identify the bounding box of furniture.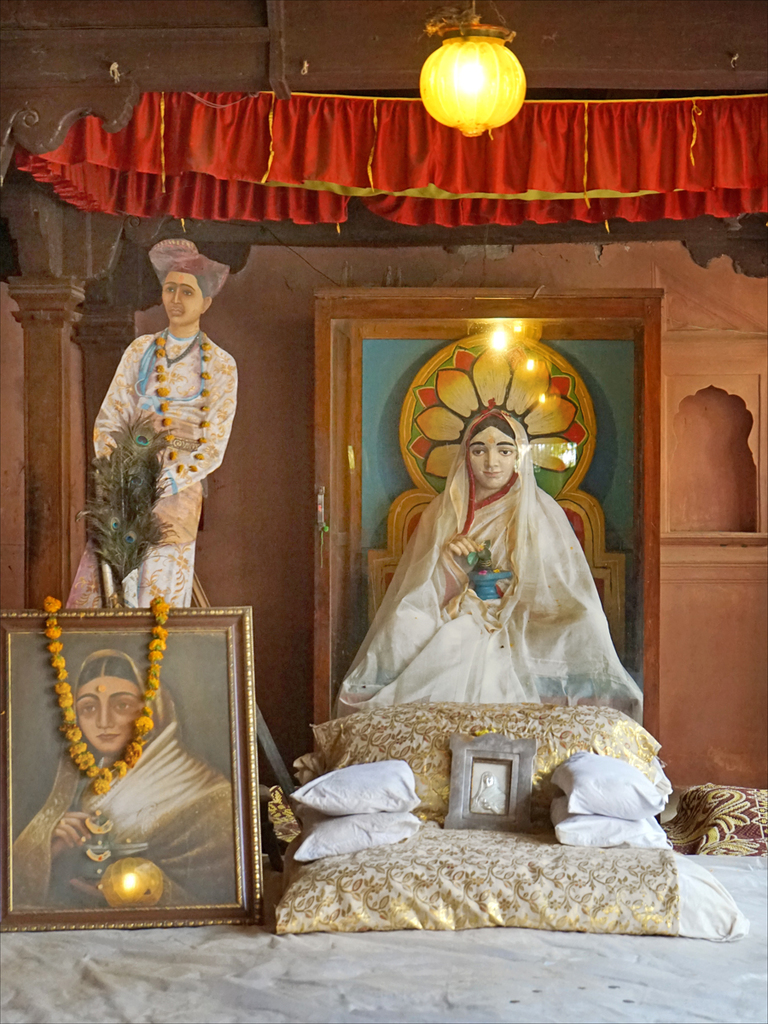
left=0, top=787, right=767, bottom=1023.
